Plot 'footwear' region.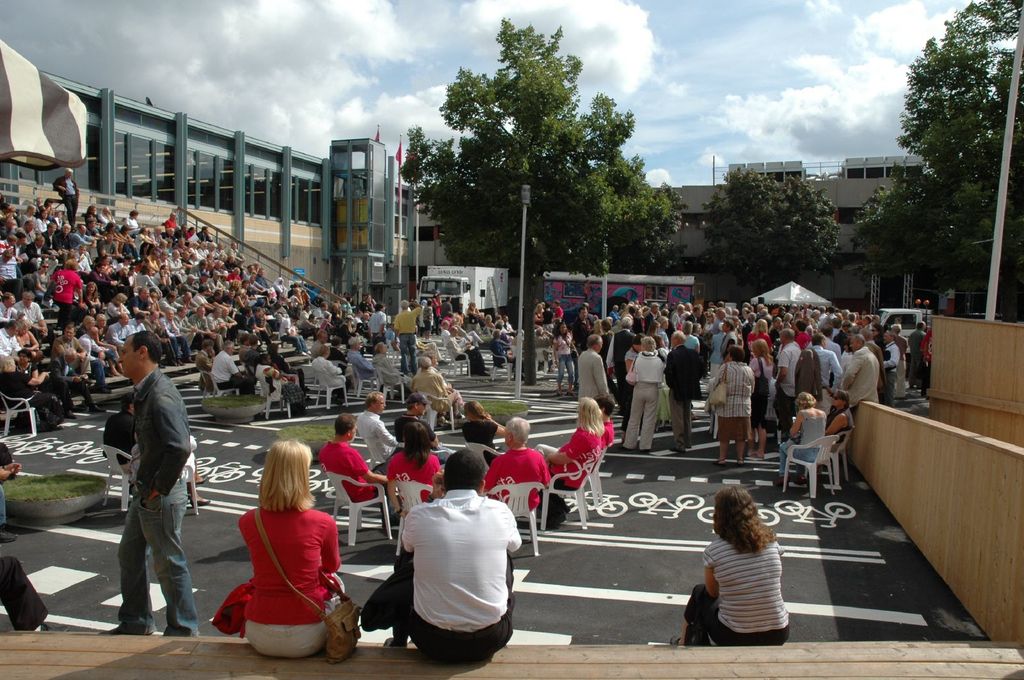
Plotted at {"x1": 189, "y1": 473, "x2": 213, "y2": 486}.
